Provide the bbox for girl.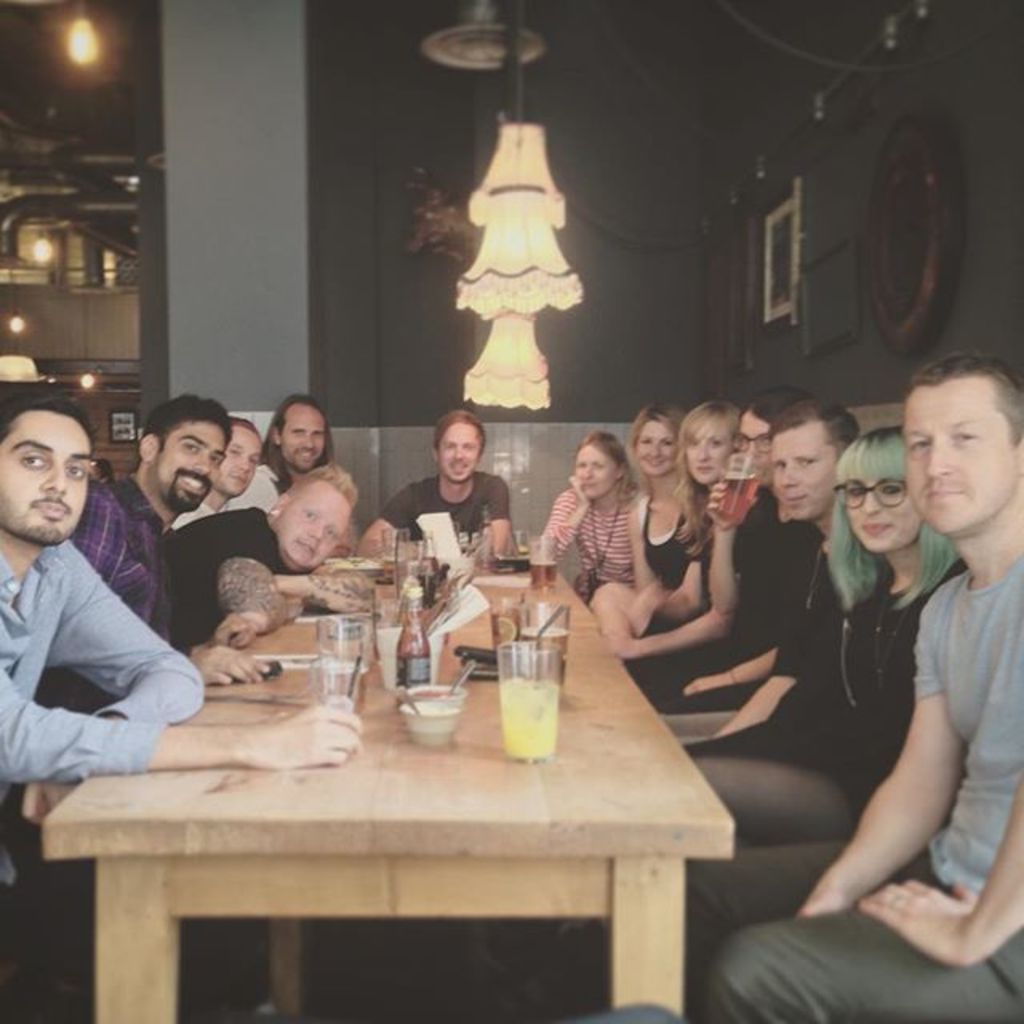
region(530, 426, 646, 597).
